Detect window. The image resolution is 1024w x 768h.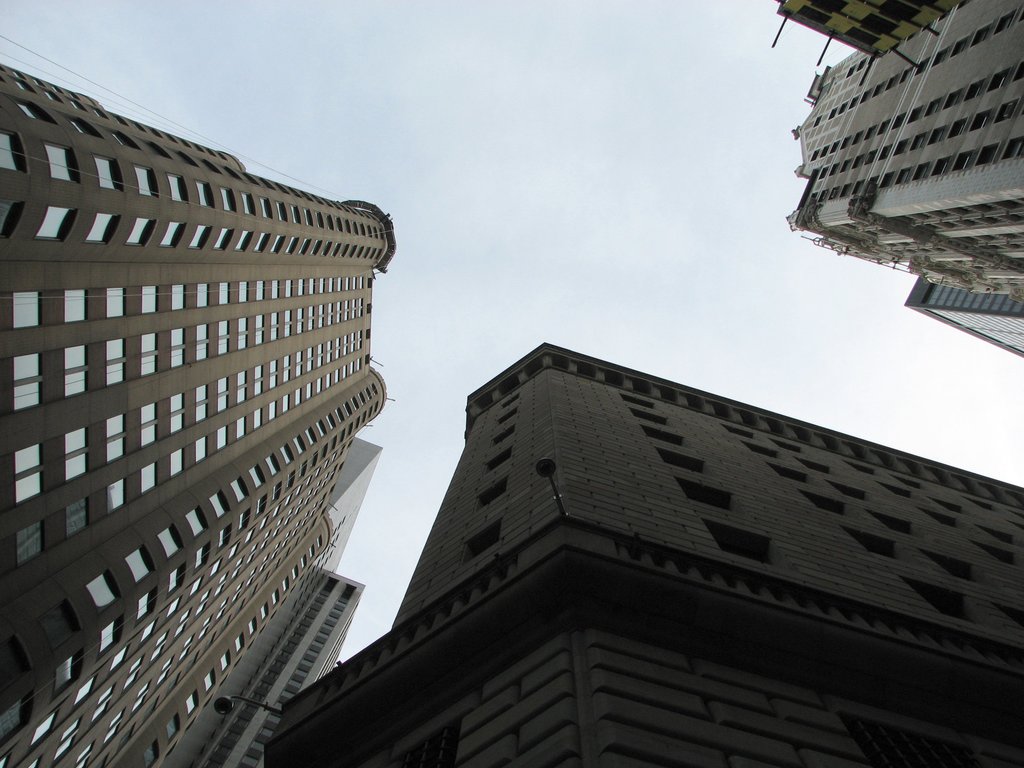
box(991, 601, 1023, 625).
